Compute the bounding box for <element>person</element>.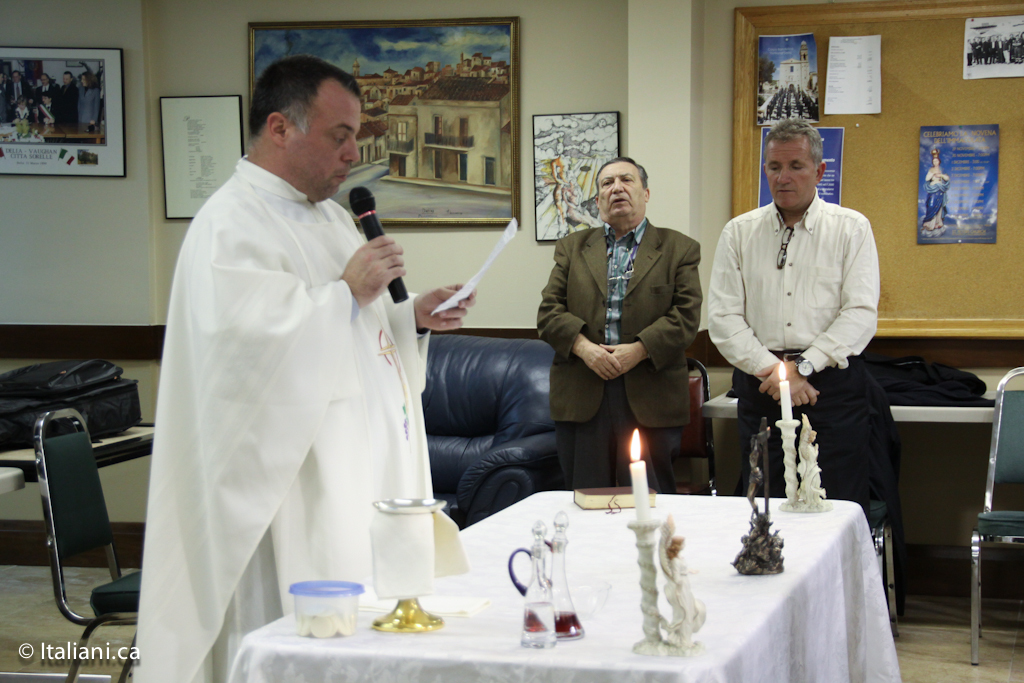
detection(131, 56, 479, 682).
